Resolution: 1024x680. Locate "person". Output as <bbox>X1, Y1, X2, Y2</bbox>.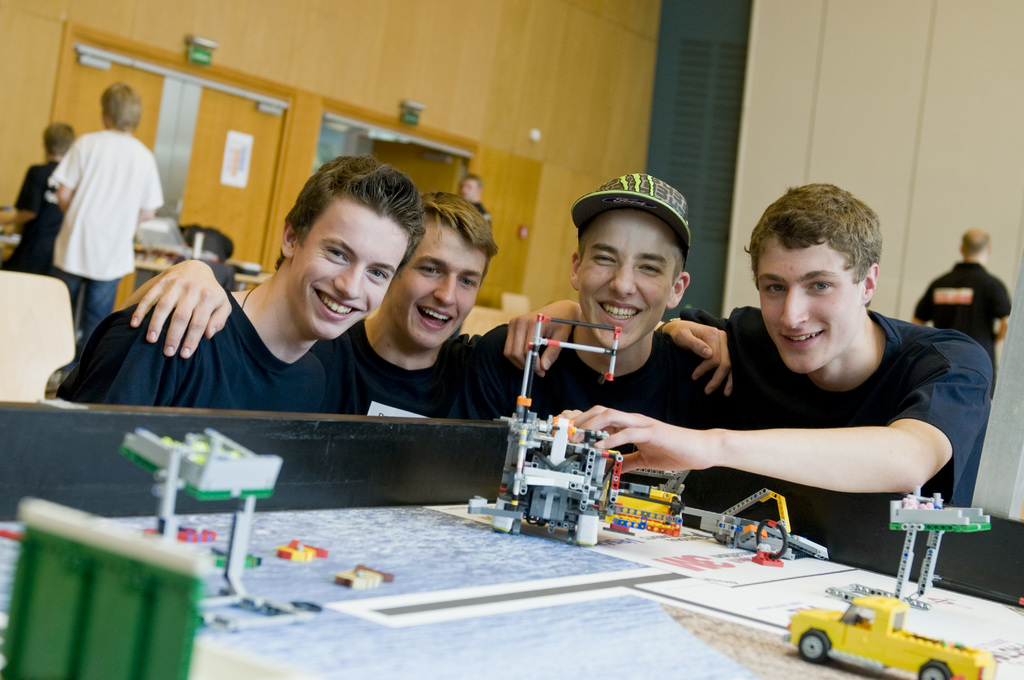
<bbox>913, 230, 1011, 361</bbox>.
